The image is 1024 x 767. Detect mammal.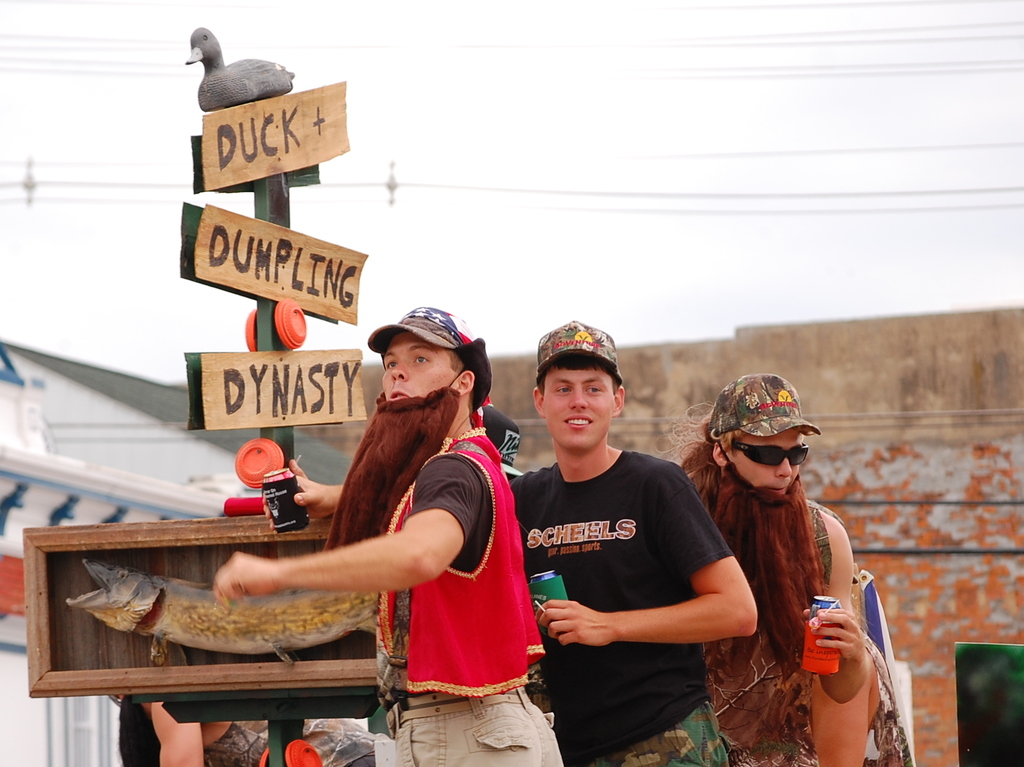
Detection: region(808, 576, 911, 766).
